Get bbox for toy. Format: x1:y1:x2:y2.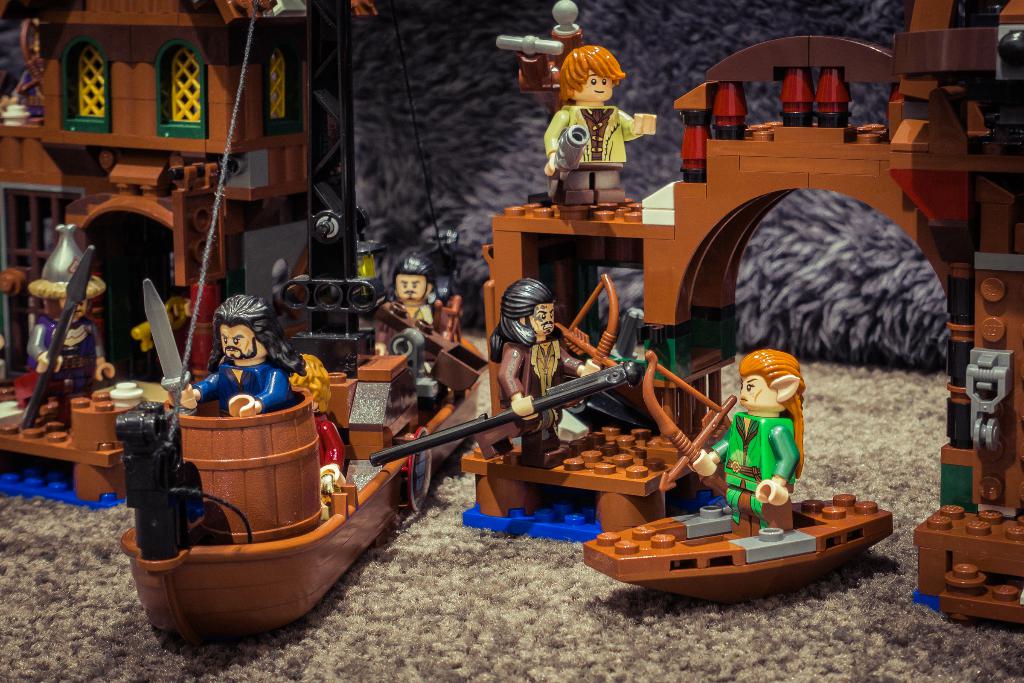
949:342:1008:518.
